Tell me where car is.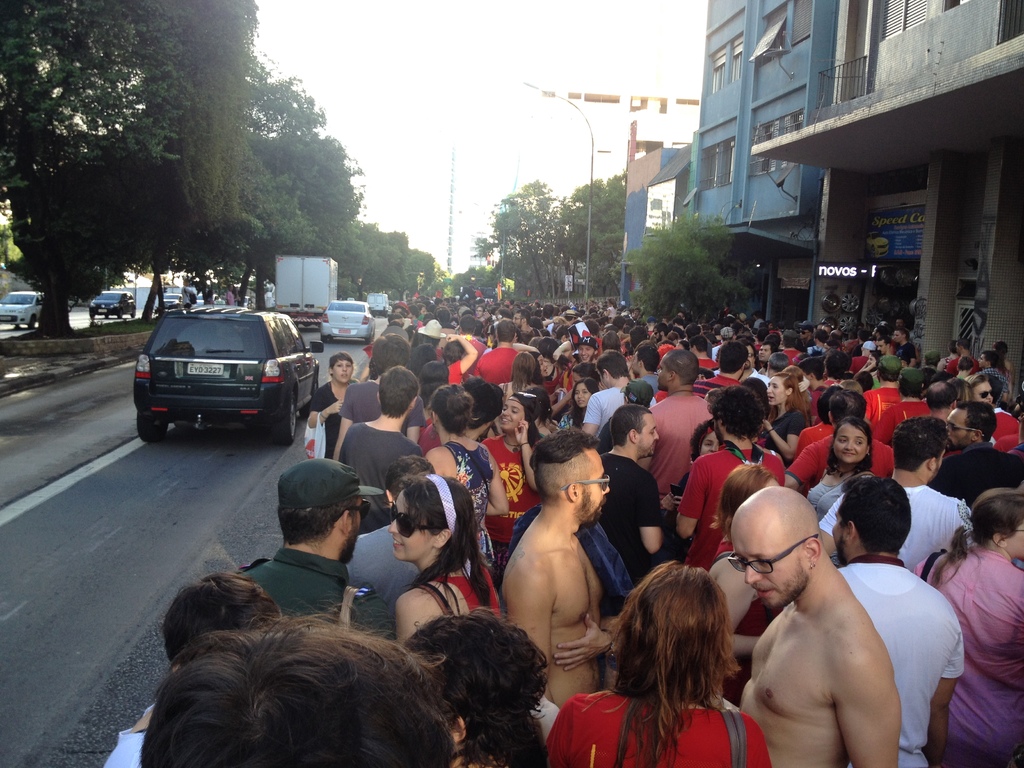
car is at {"left": 0, "top": 290, "right": 47, "bottom": 331}.
